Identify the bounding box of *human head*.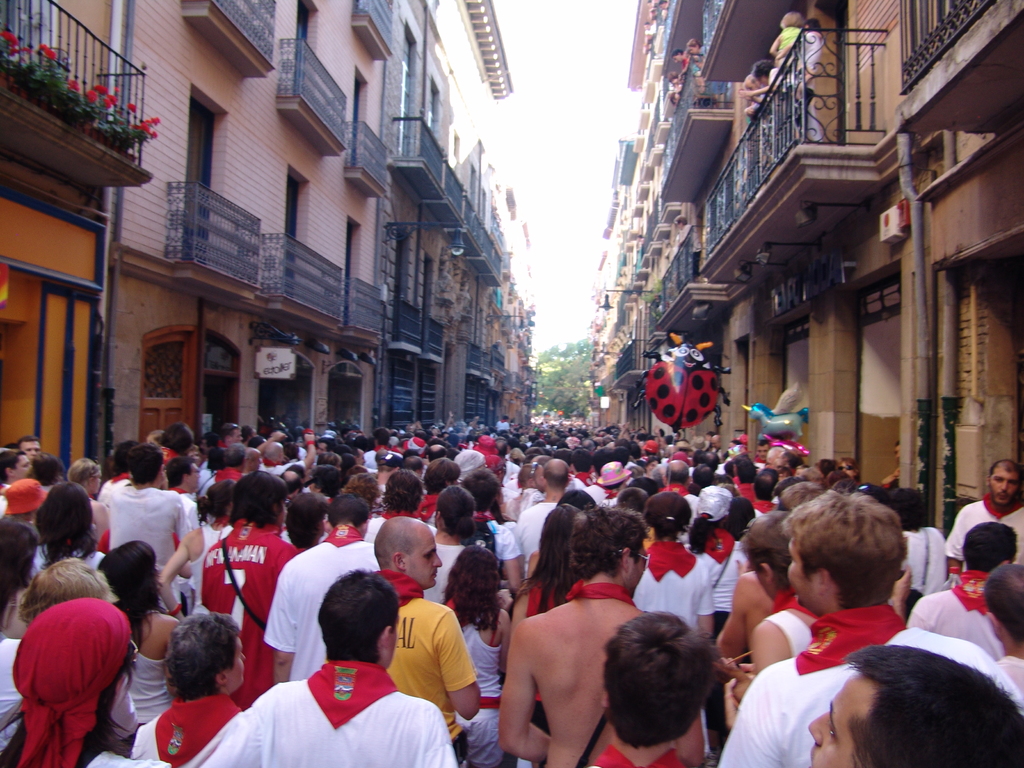
[892, 440, 904, 465].
